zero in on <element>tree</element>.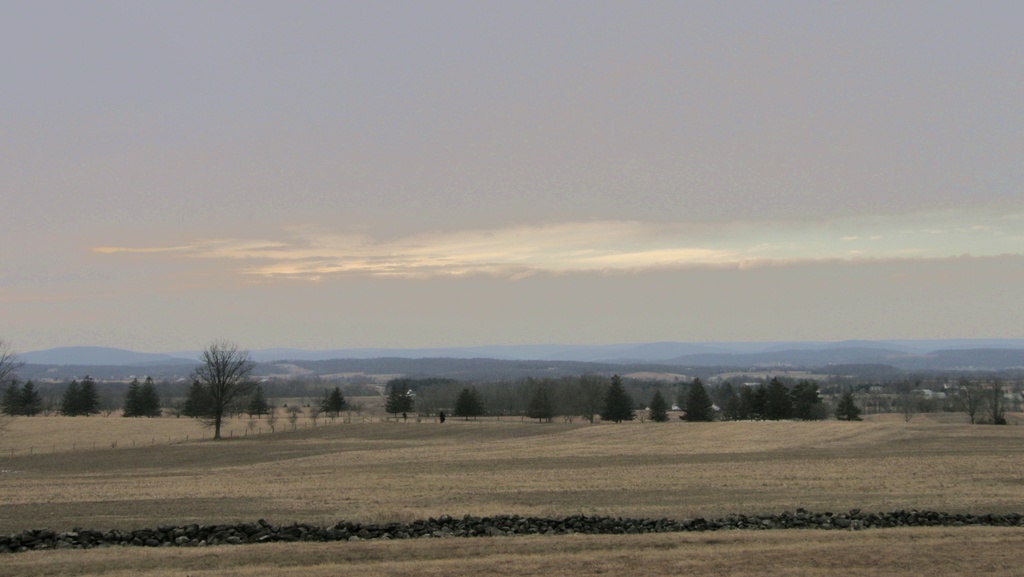
Zeroed in: bbox(120, 367, 171, 422).
